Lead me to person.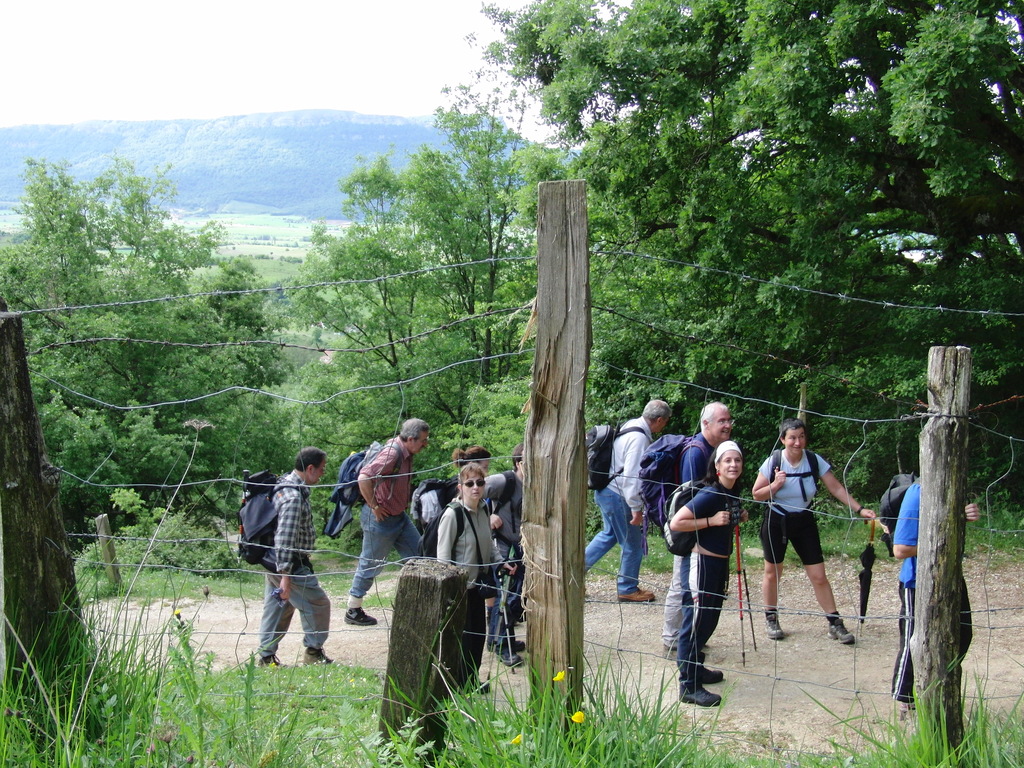
Lead to box=[484, 442, 529, 665].
